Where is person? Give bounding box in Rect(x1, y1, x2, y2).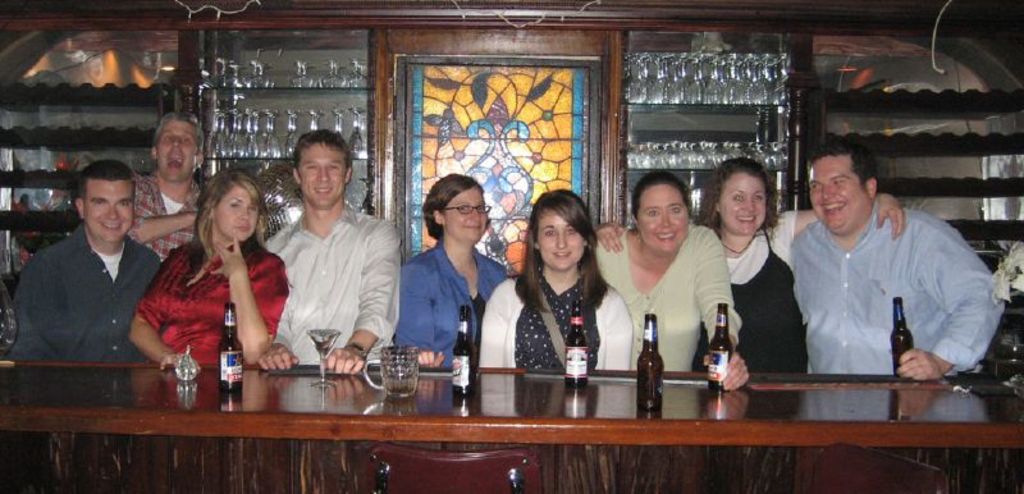
Rect(128, 161, 294, 365).
